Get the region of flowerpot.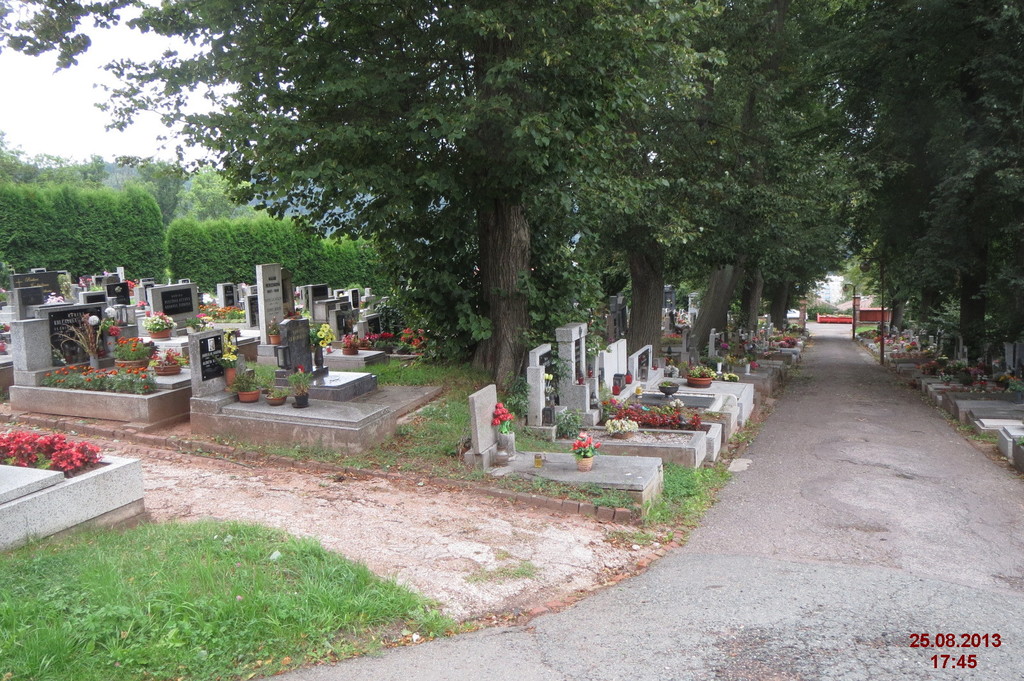
(612, 431, 636, 440).
